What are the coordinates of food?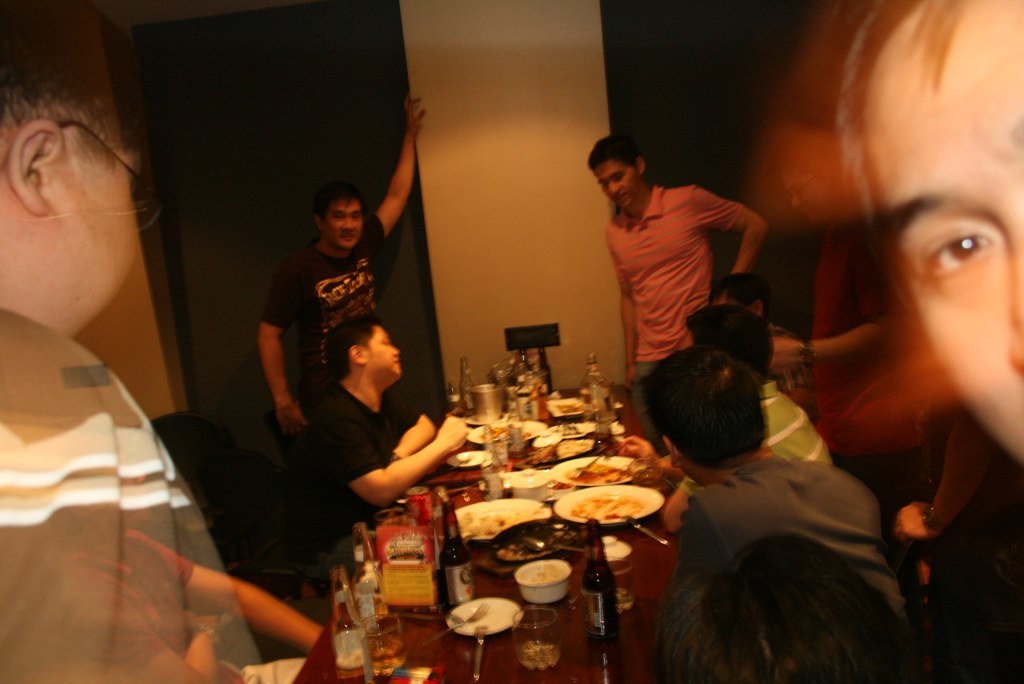
(x1=576, y1=499, x2=640, y2=518).
